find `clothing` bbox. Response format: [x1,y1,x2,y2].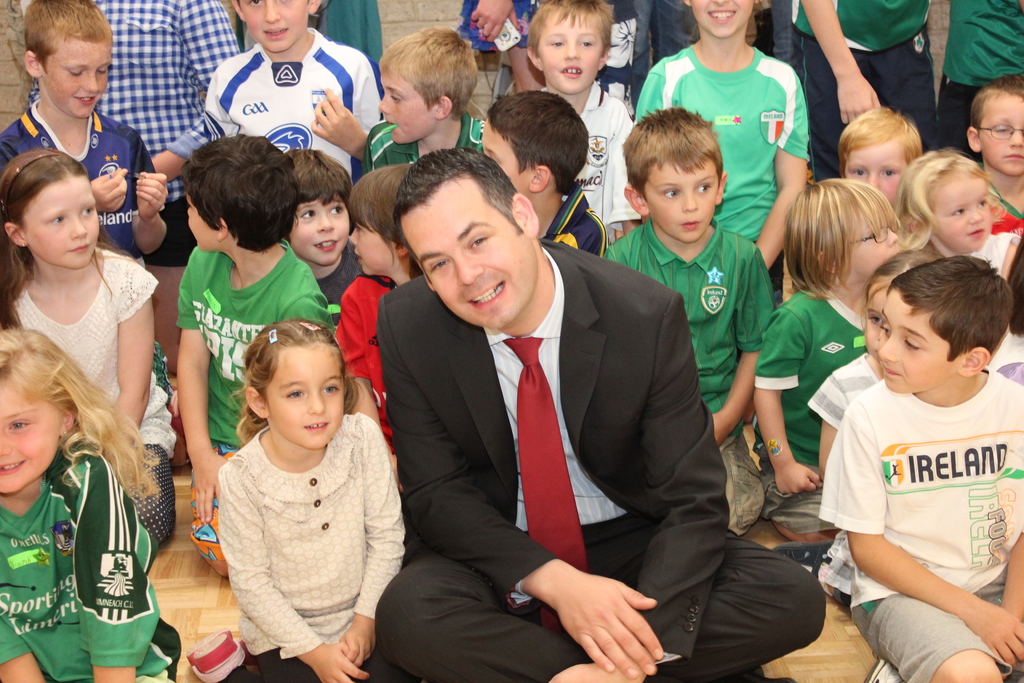
[634,40,808,243].
